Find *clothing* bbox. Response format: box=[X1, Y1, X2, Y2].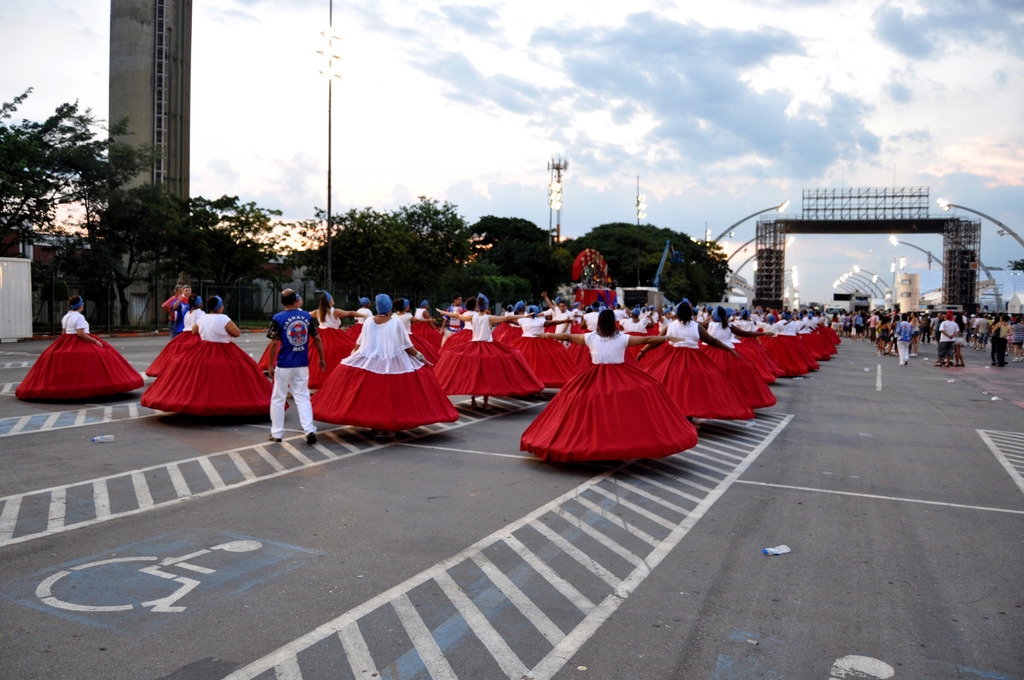
box=[618, 321, 658, 336].
